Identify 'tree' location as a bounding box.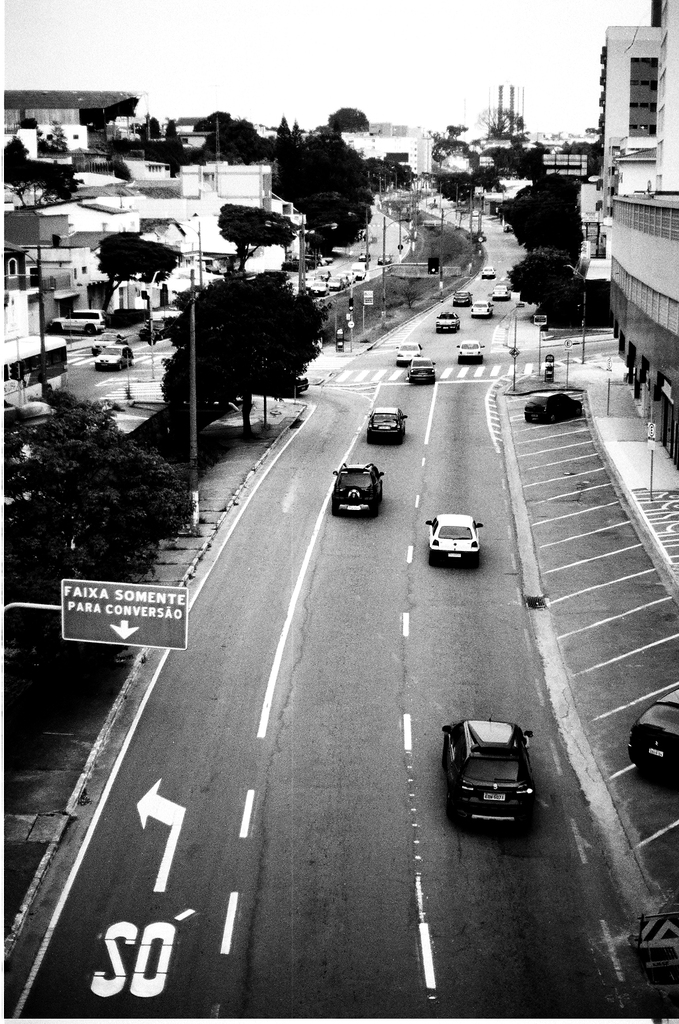
select_region(513, 146, 542, 174).
